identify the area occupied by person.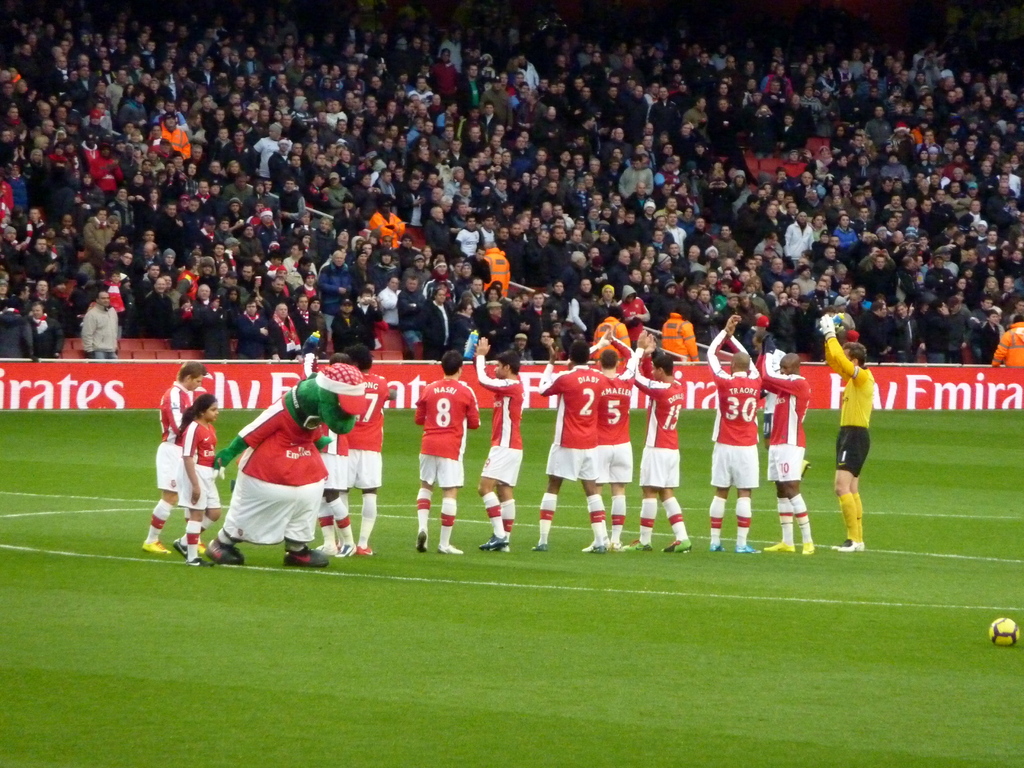
Area: {"x1": 141, "y1": 363, "x2": 218, "y2": 553}.
